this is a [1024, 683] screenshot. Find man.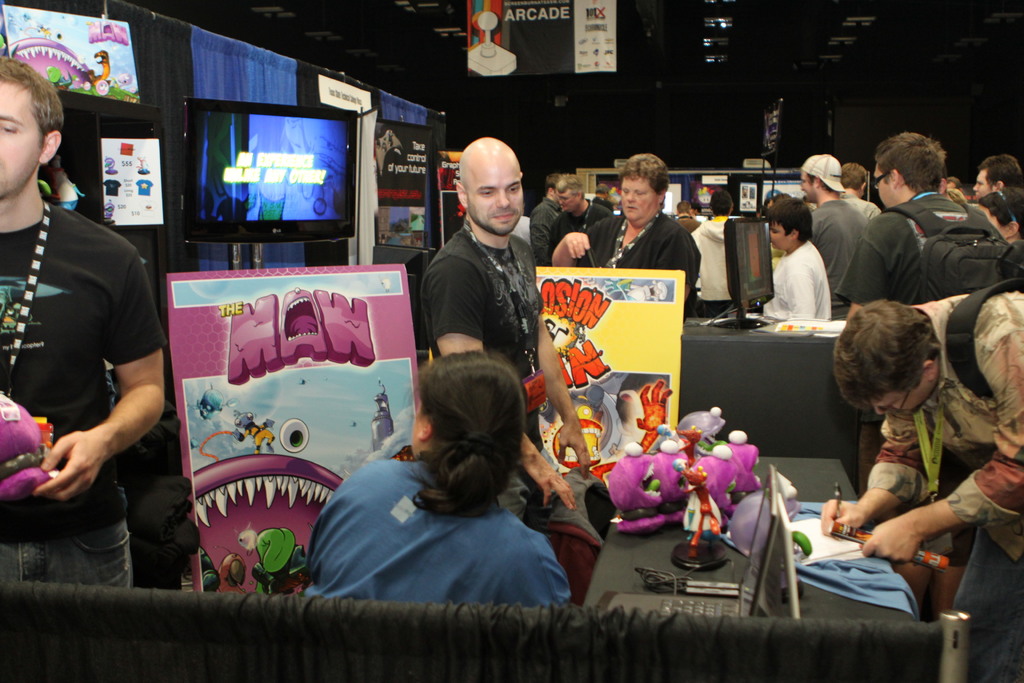
Bounding box: (x1=797, y1=156, x2=881, y2=317).
